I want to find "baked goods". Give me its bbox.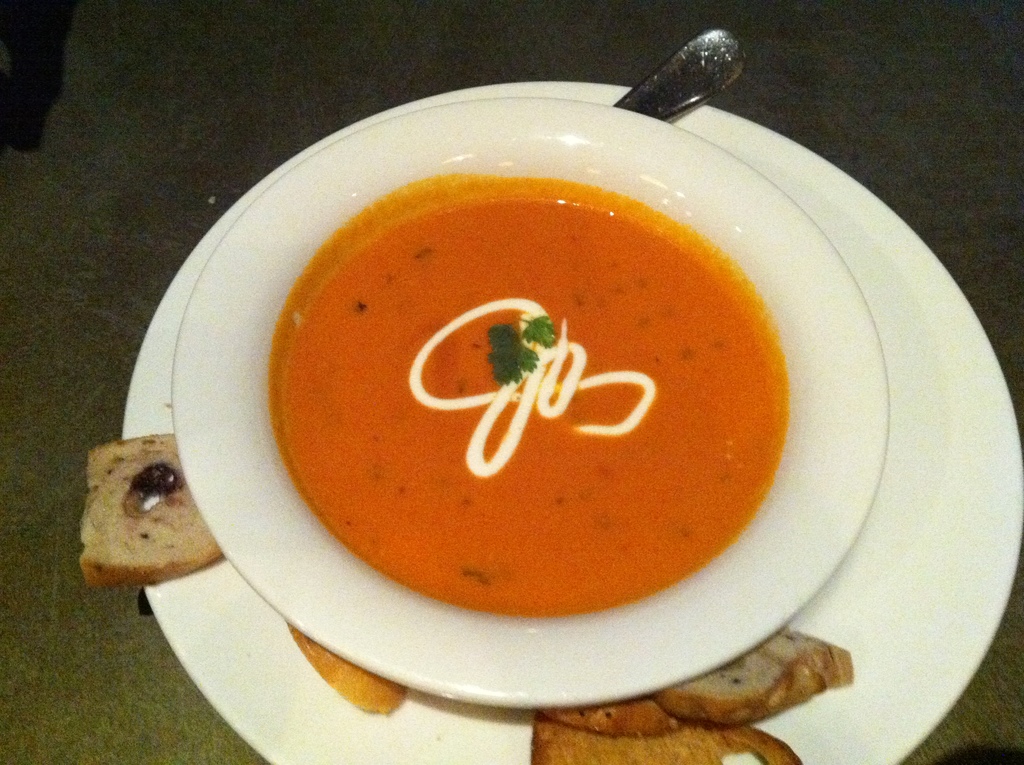
rect(534, 700, 805, 764).
